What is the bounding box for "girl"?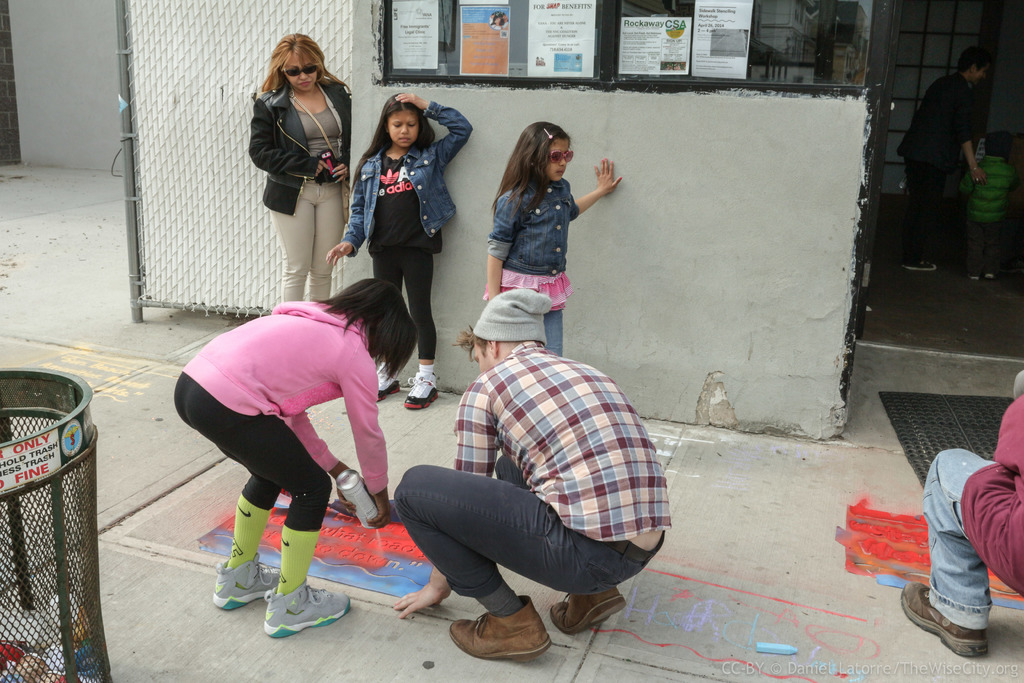
[left=483, top=120, right=624, bottom=357].
